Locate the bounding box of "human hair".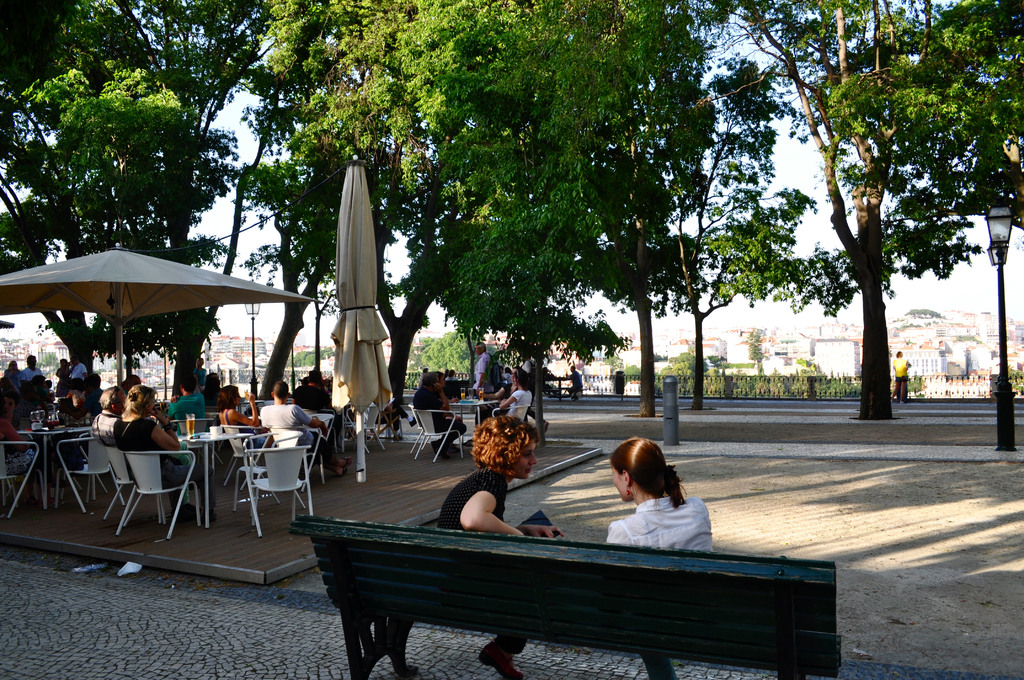
Bounding box: BBox(421, 368, 428, 371).
